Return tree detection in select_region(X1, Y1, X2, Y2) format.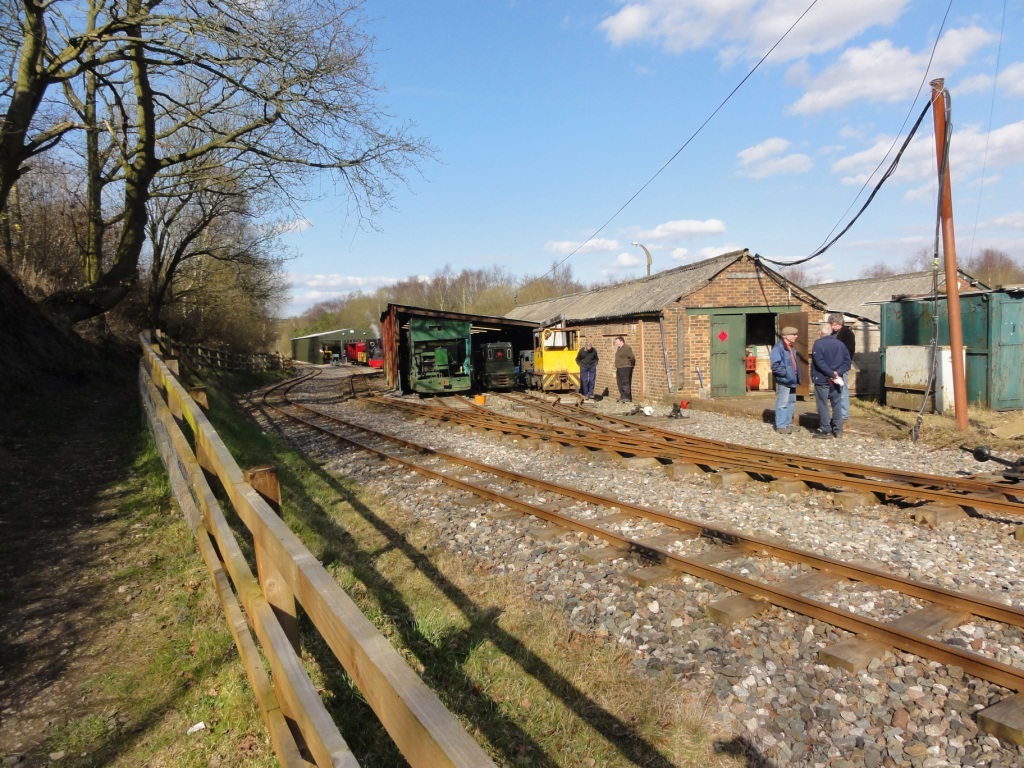
select_region(517, 264, 587, 303).
